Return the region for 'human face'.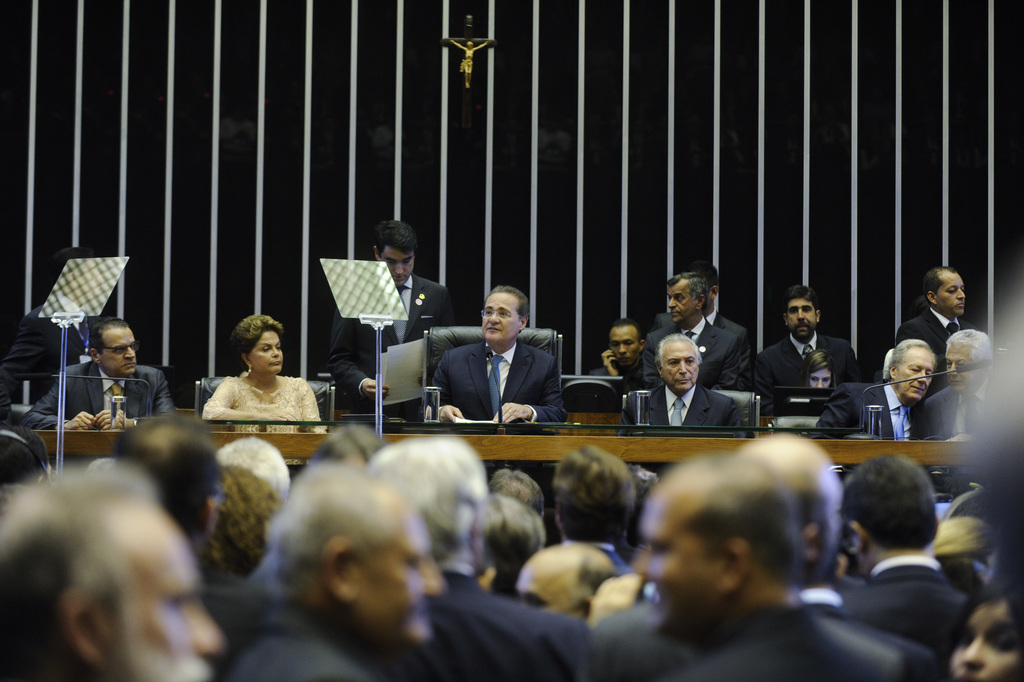
left=605, top=321, right=641, bottom=361.
